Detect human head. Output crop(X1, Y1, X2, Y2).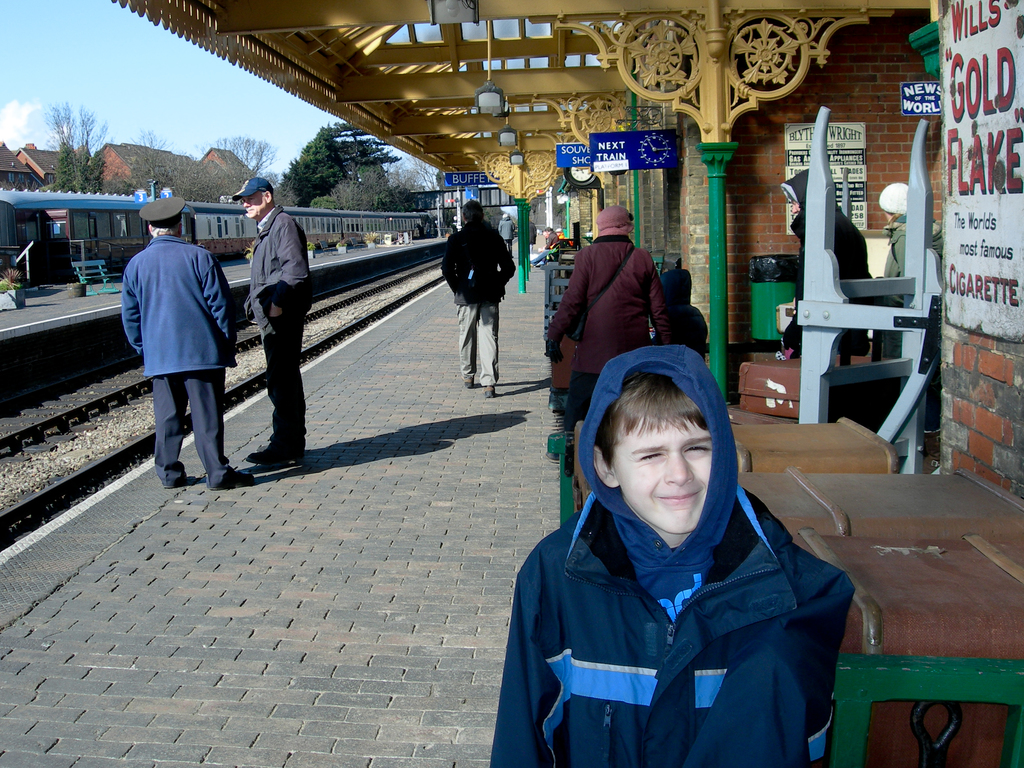
crop(783, 171, 826, 212).
